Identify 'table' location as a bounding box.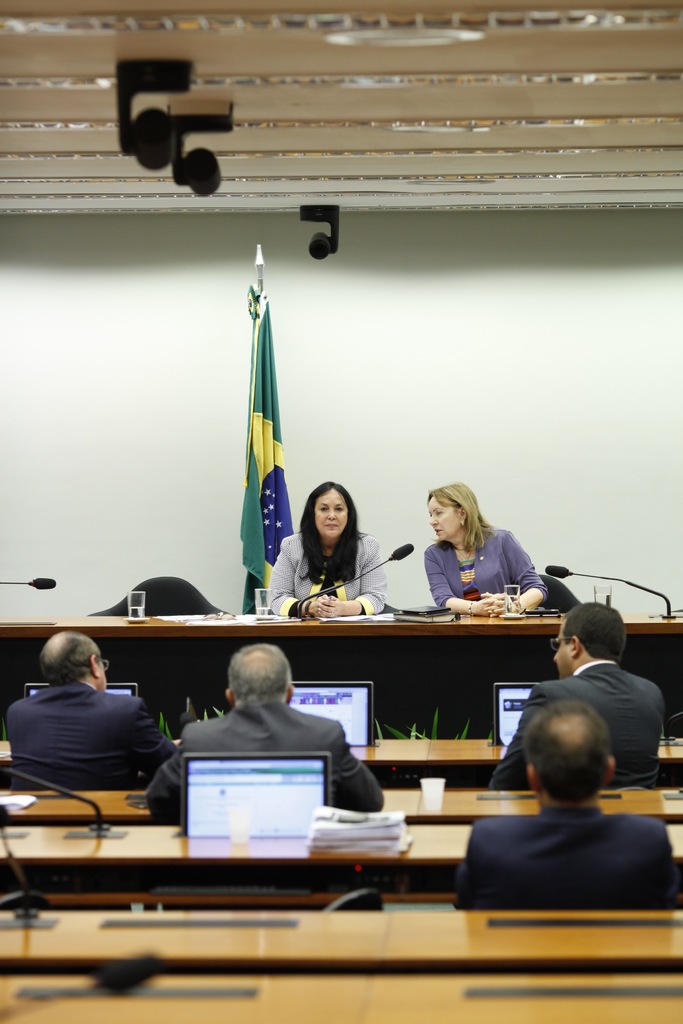
Rect(1, 911, 682, 960).
